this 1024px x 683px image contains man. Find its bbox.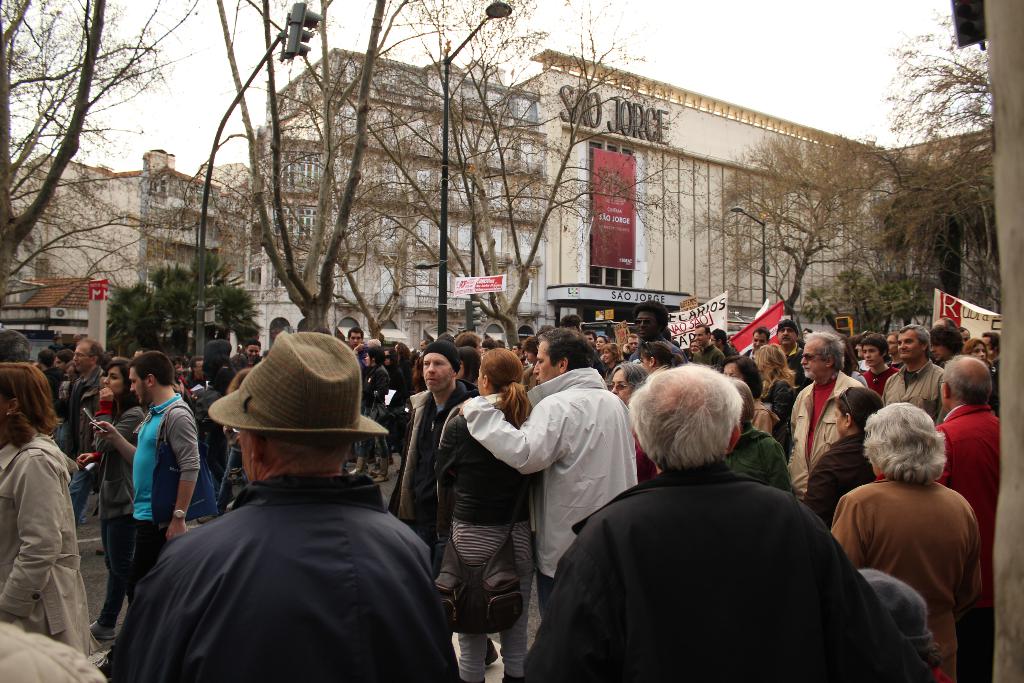
(742, 327, 771, 358).
